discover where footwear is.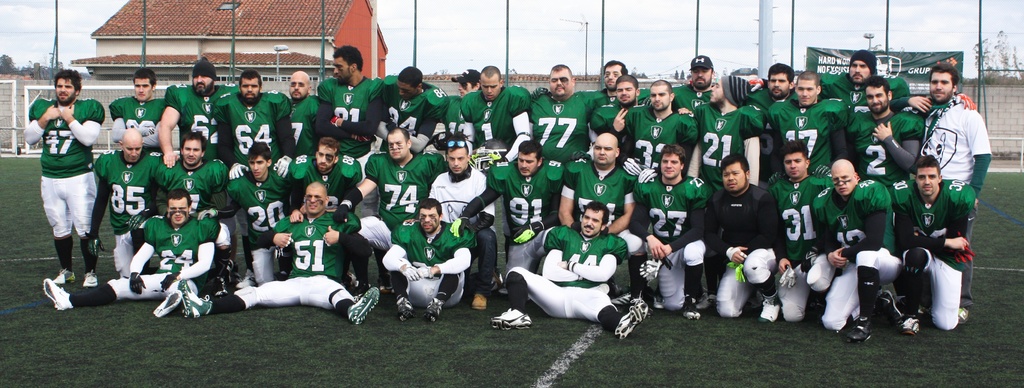
Discovered at region(181, 275, 209, 319).
